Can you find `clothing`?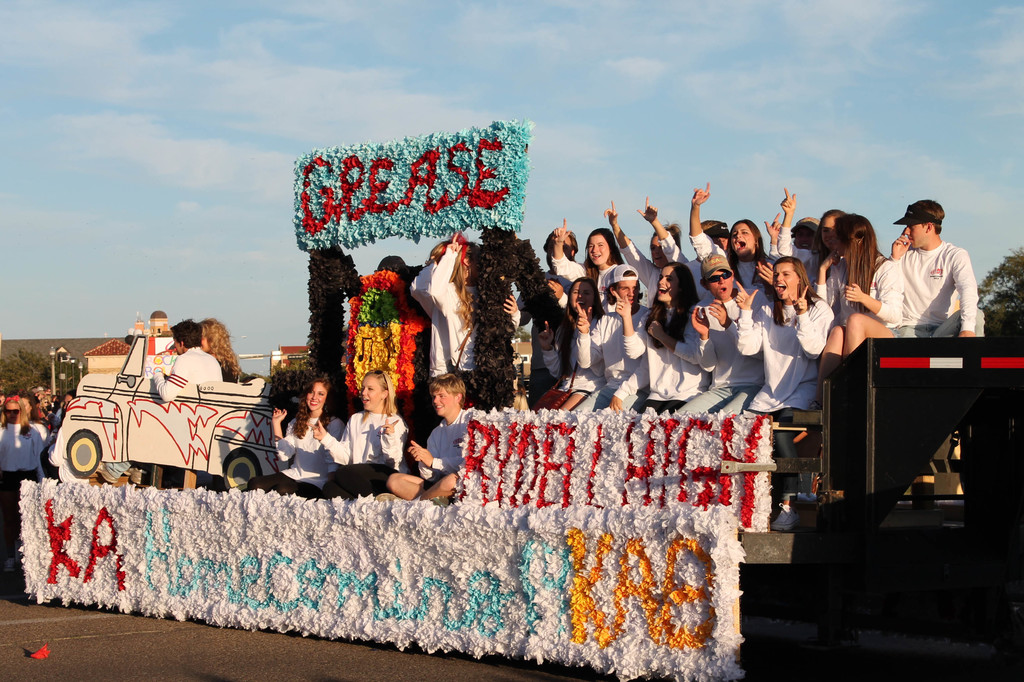
Yes, bounding box: <bbox>564, 288, 654, 417</bbox>.
